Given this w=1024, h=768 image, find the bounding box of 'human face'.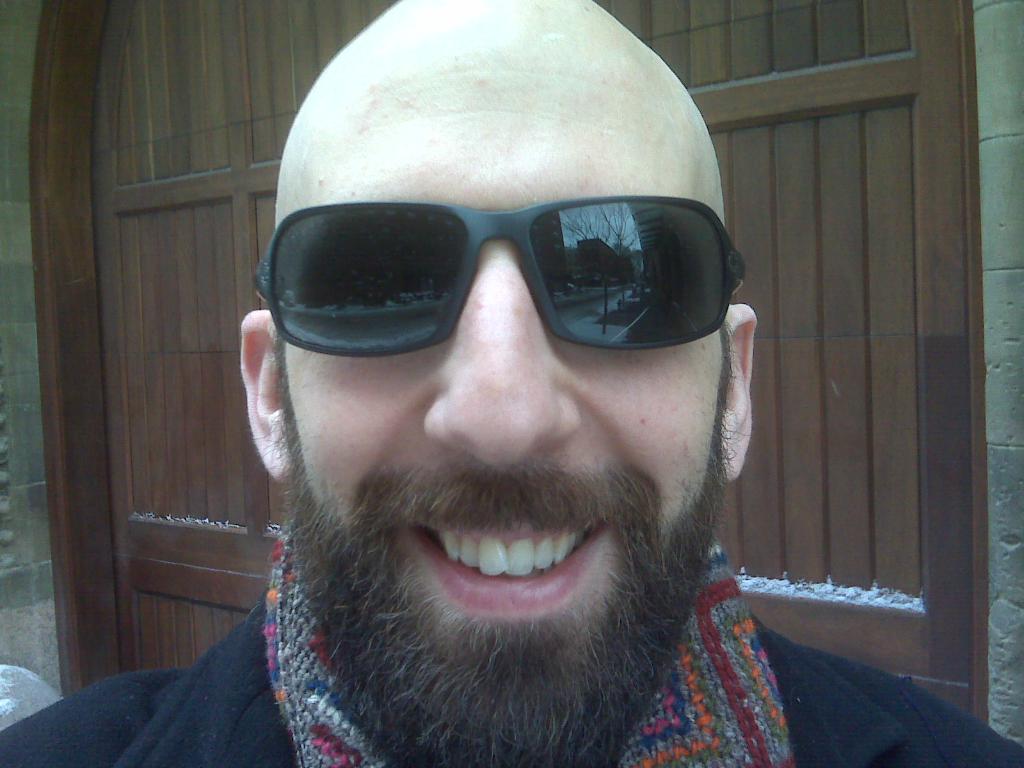
[left=275, top=38, right=727, bottom=767].
